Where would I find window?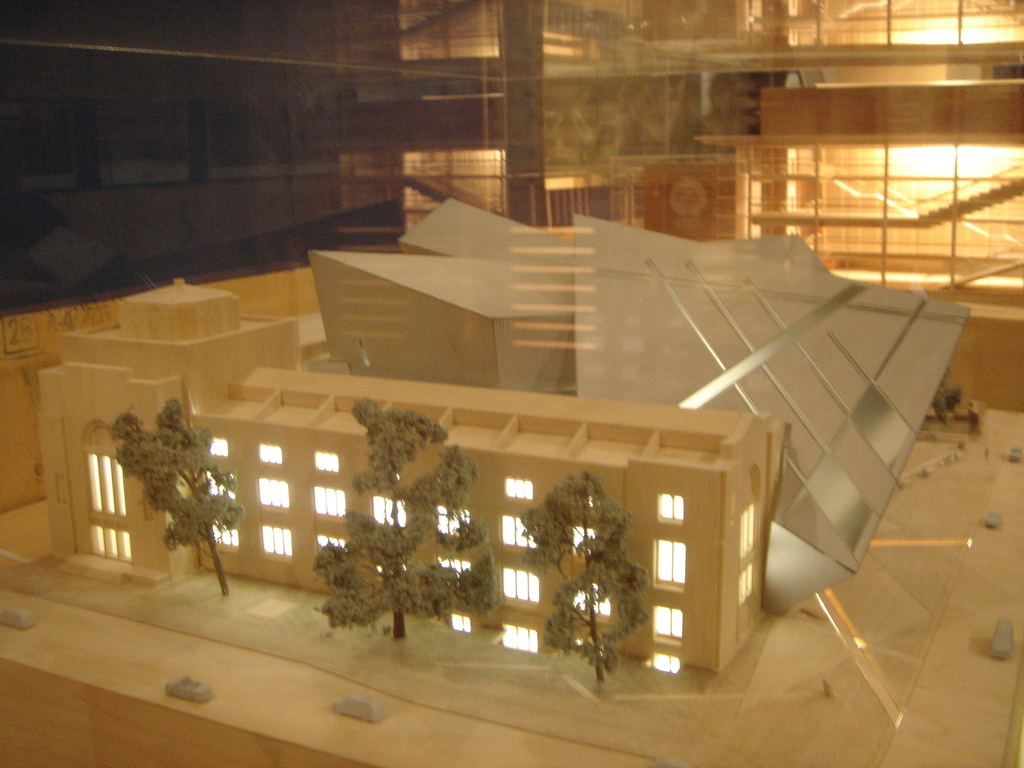
At select_region(652, 493, 682, 531).
